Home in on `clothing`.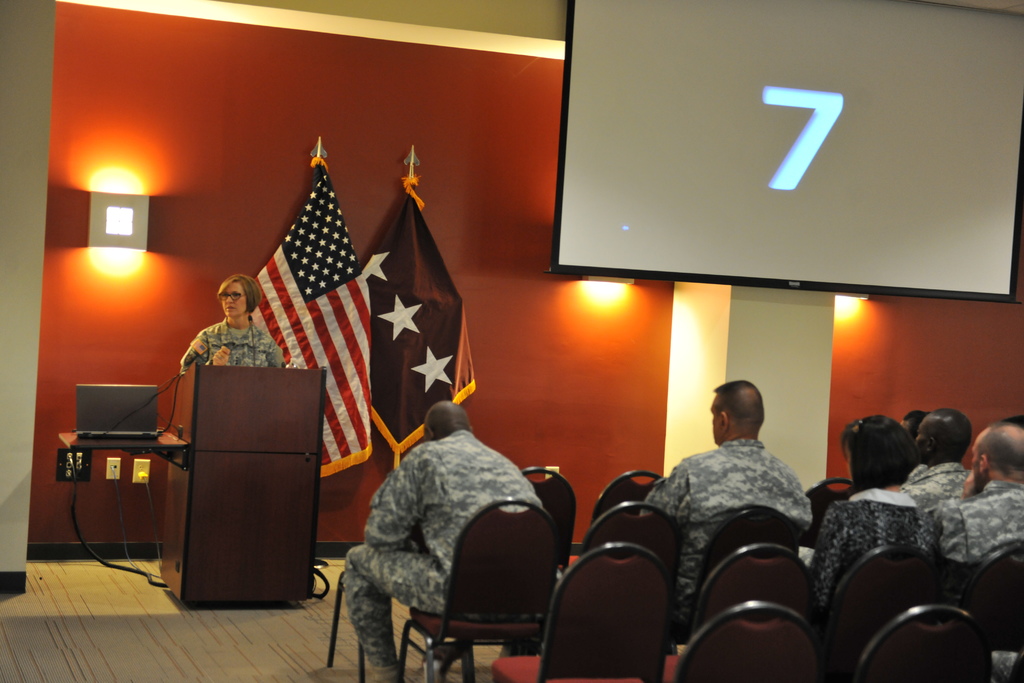
Homed in at [left=342, top=422, right=551, bottom=671].
